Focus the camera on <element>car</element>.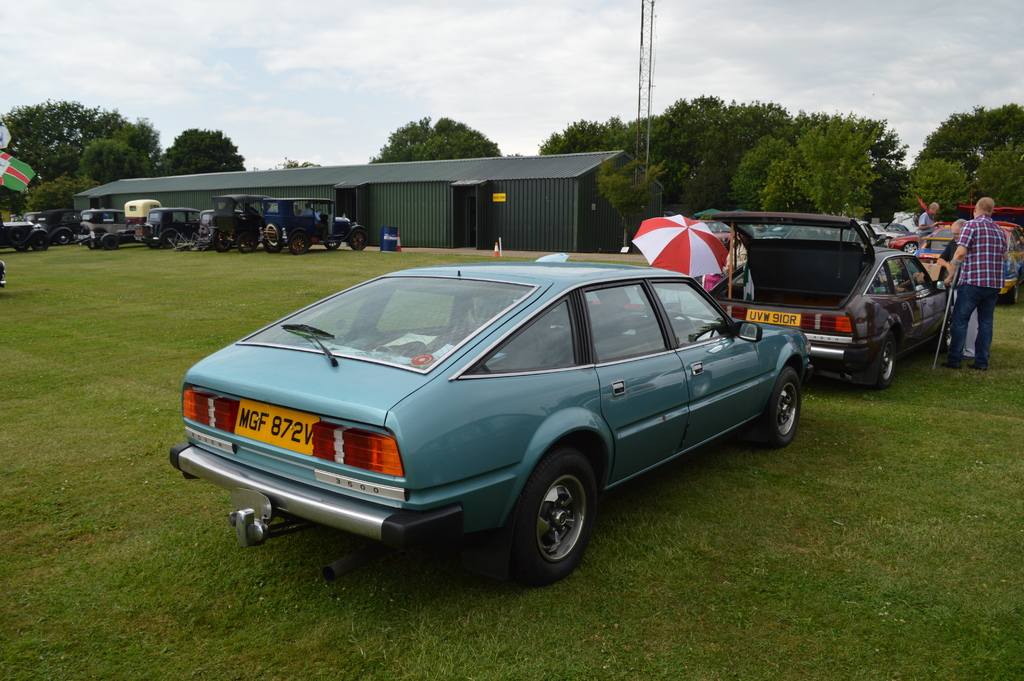
Focus region: crop(707, 211, 954, 389).
